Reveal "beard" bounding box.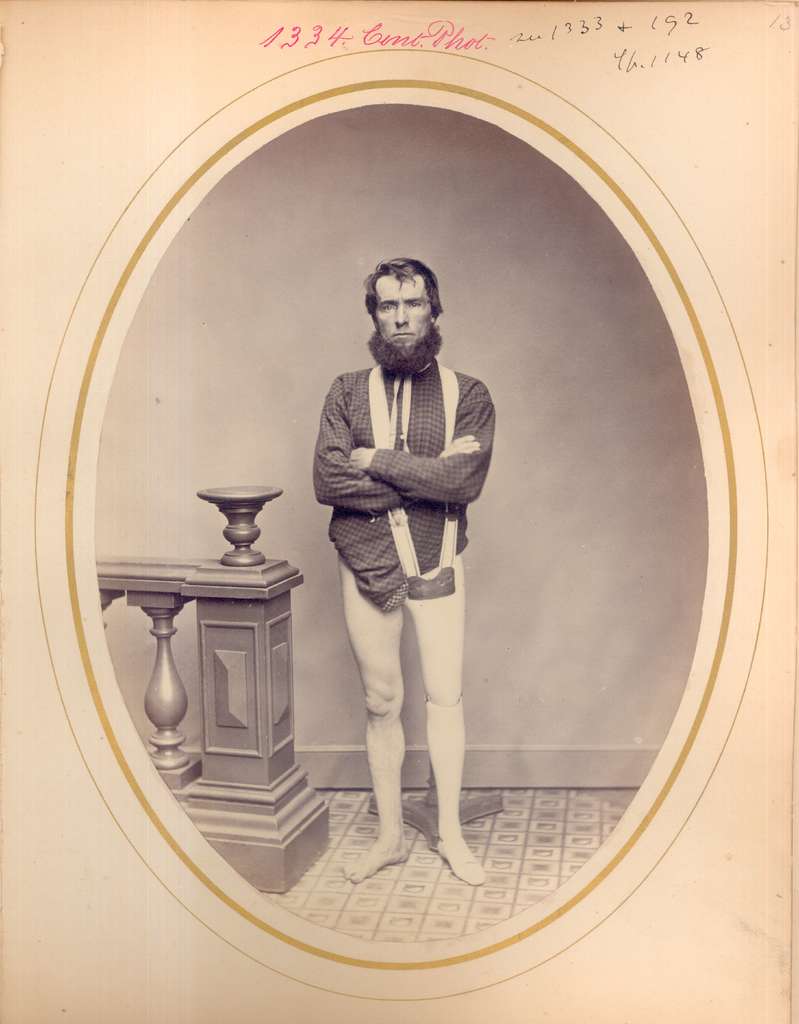
Revealed: x1=367, y1=314, x2=443, y2=377.
